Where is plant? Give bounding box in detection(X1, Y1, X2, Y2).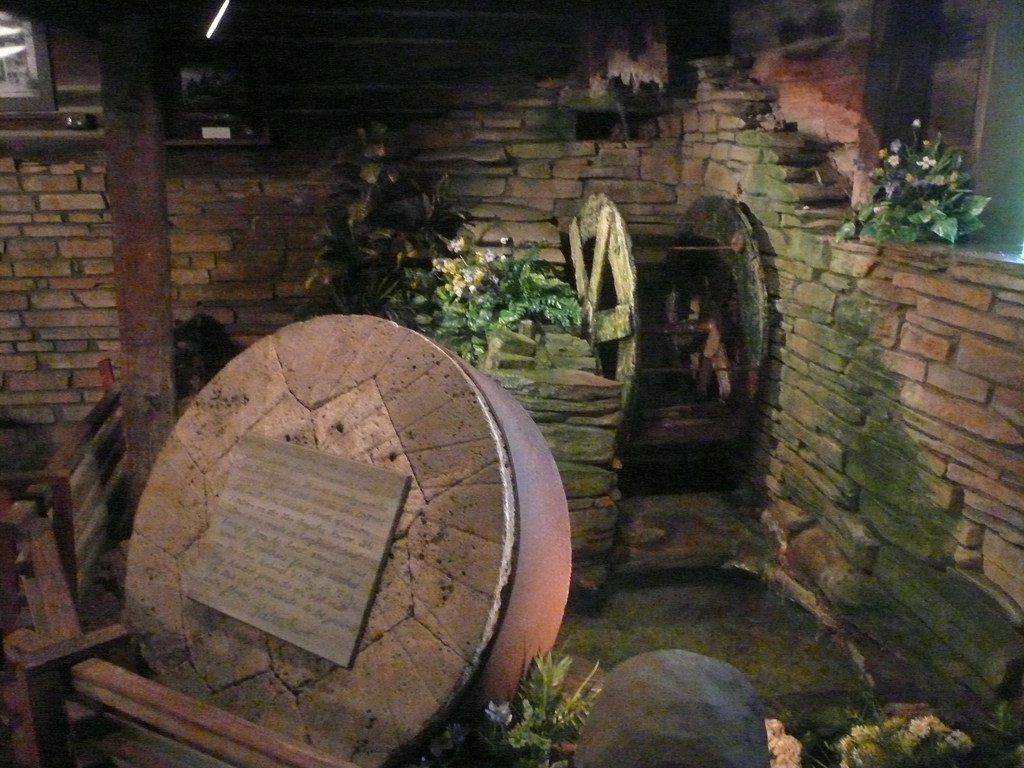
detection(472, 636, 629, 767).
